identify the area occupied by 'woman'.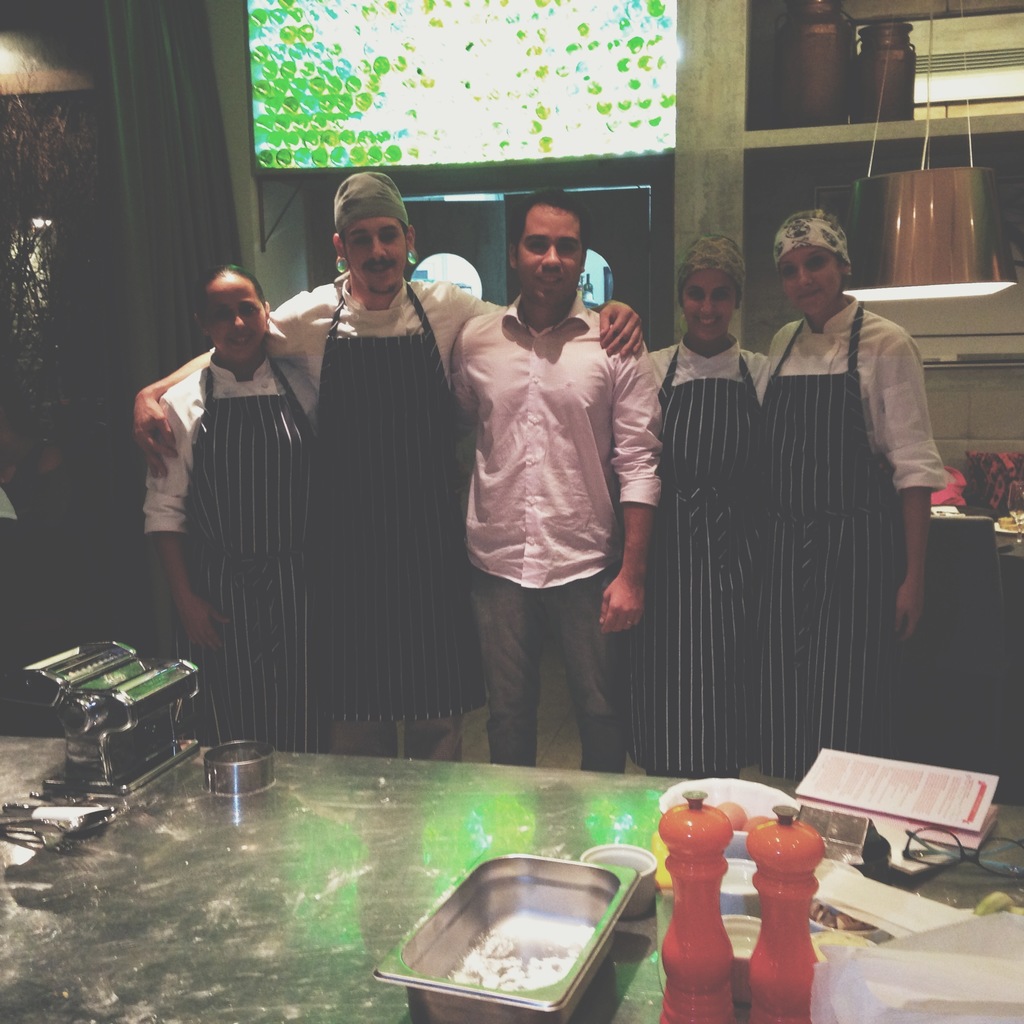
Area: BBox(614, 232, 770, 783).
